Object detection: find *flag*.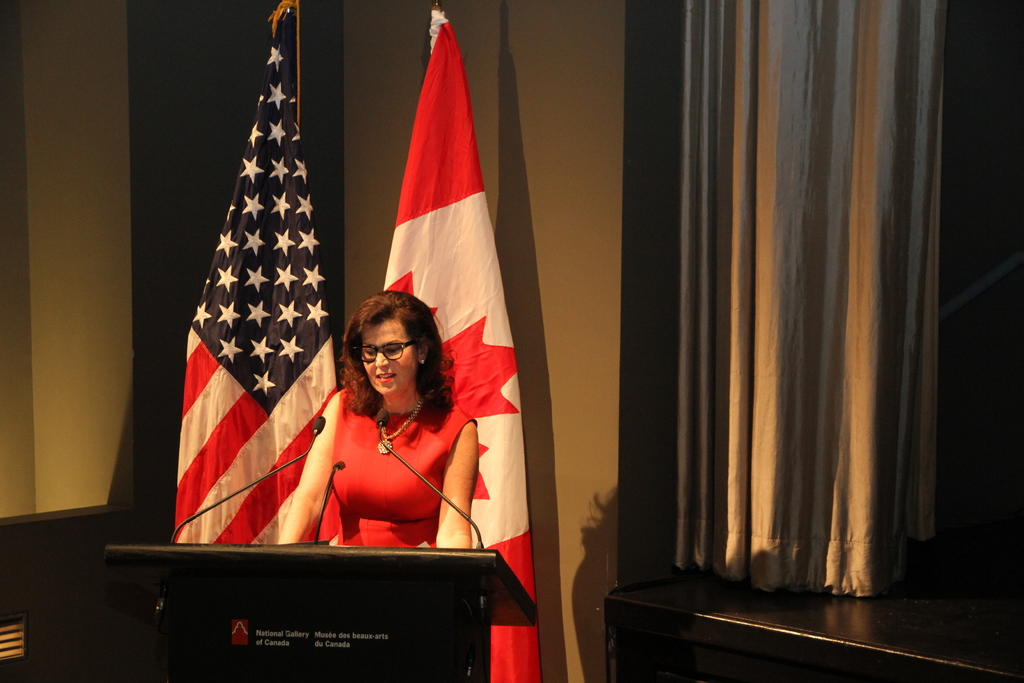
<bbox>381, 8, 542, 682</bbox>.
